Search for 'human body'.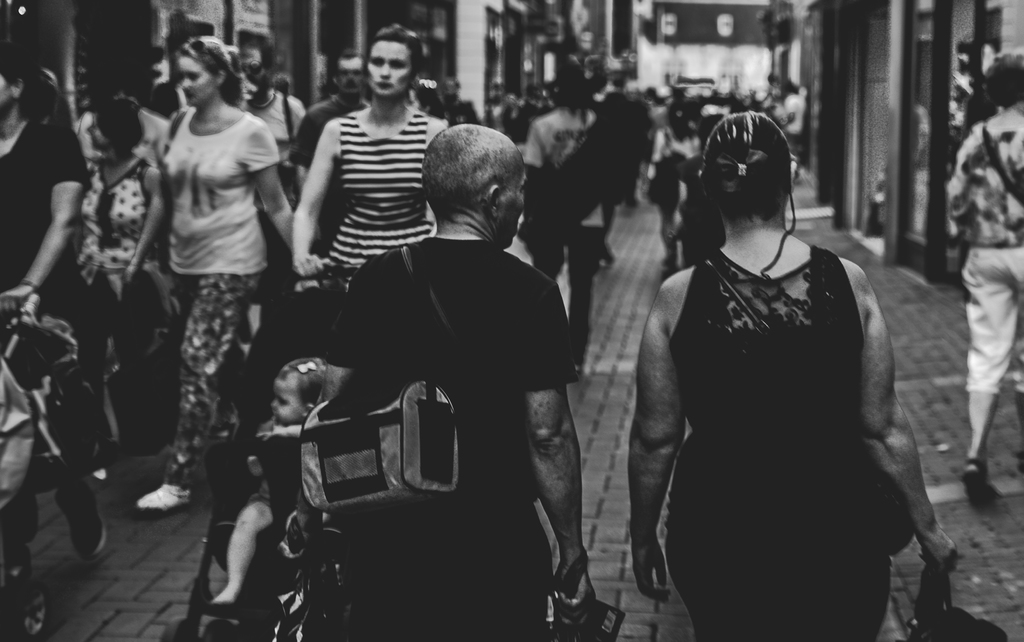
Found at (x1=524, y1=53, x2=604, y2=374).
